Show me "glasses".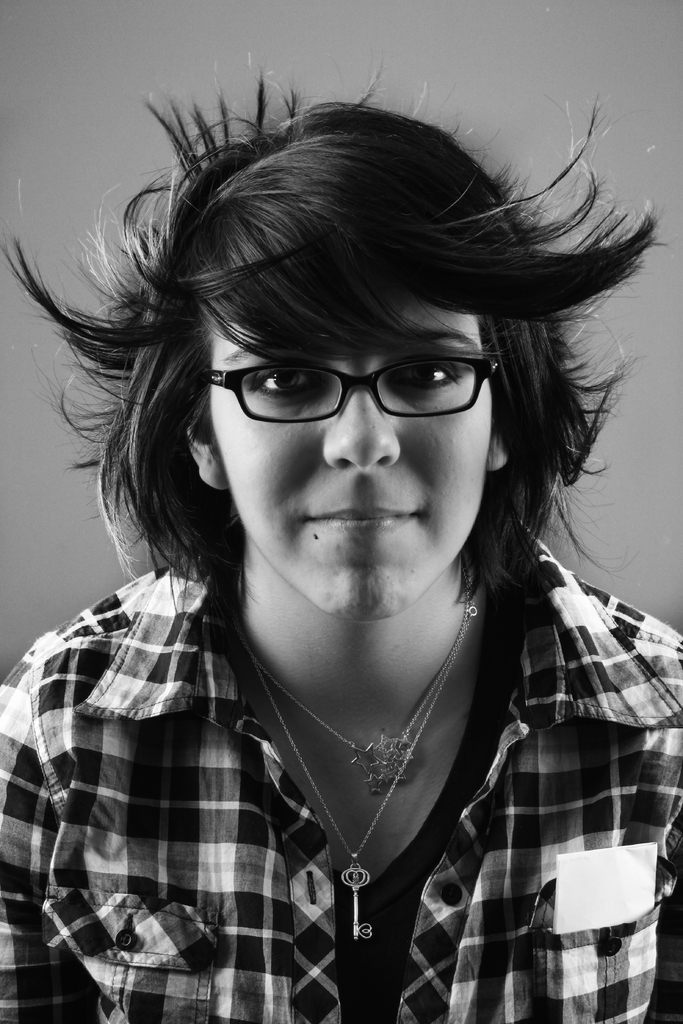
"glasses" is here: detection(199, 353, 502, 424).
